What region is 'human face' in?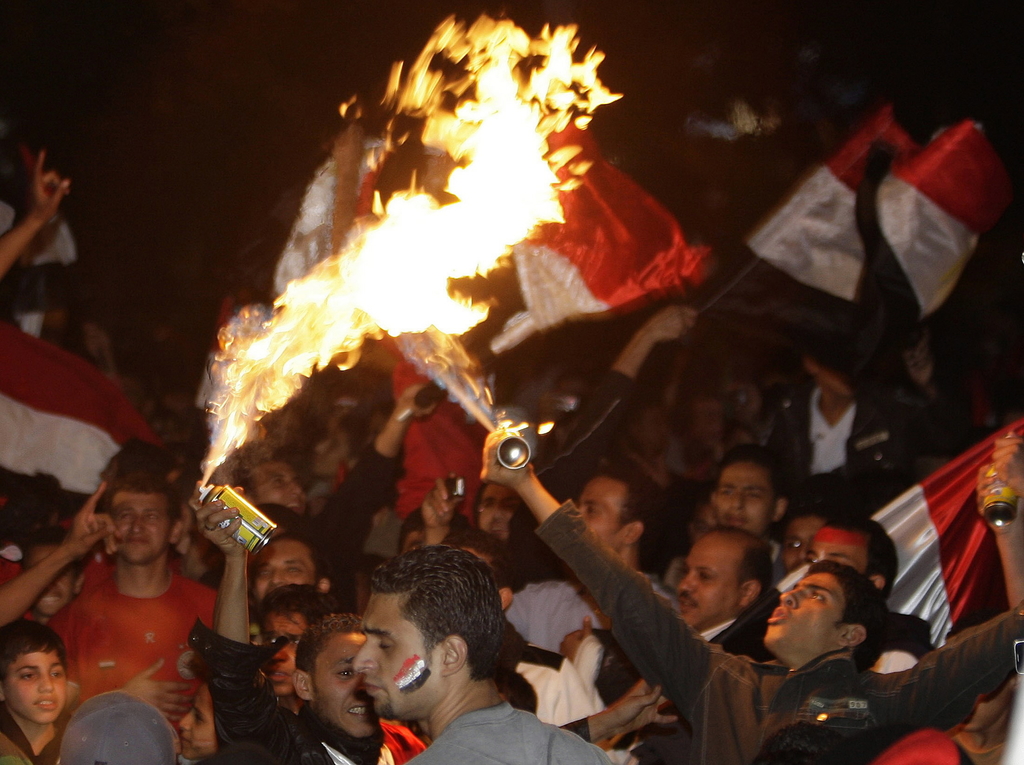
<bbox>266, 614, 294, 696</bbox>.
